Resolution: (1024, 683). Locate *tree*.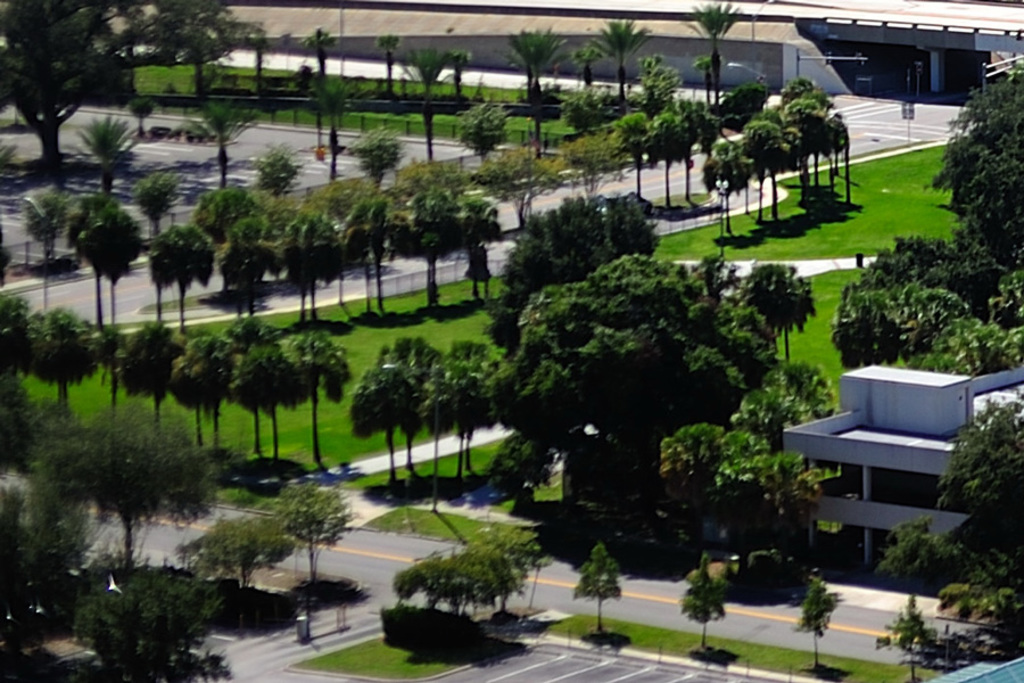
bbox(258, 469, 362, 589).
